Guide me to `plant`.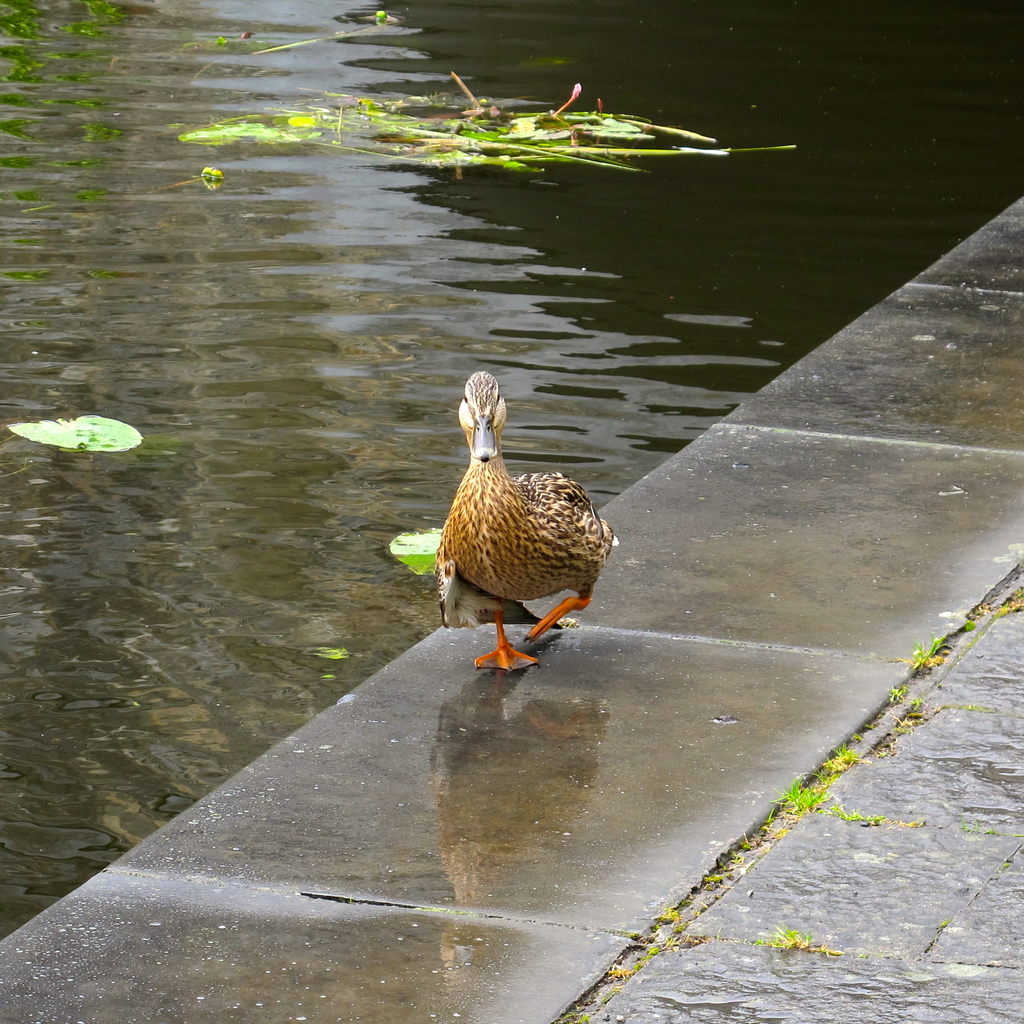
Guidance: detection(650, 903, 683, 948).
